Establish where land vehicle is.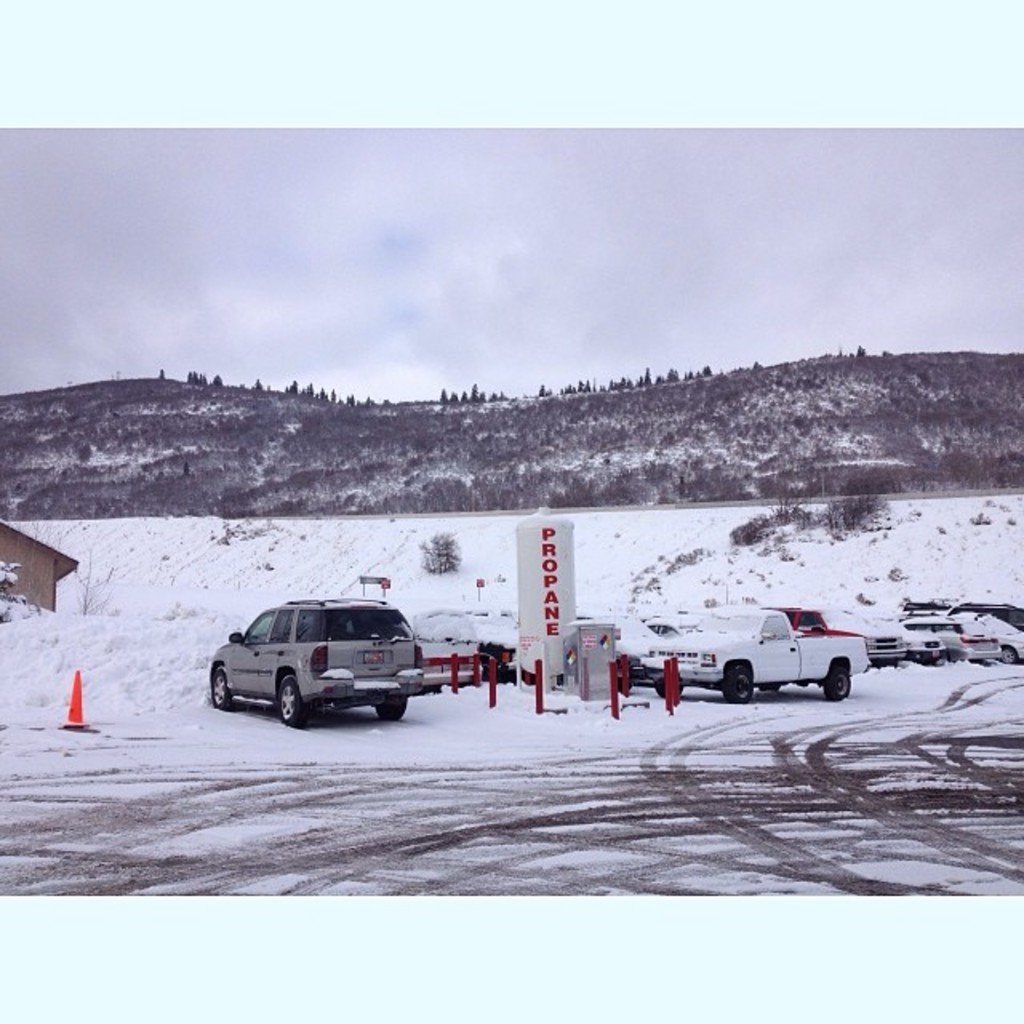
Established at (x1=987, y1=610, x2=1021, y2=658).
